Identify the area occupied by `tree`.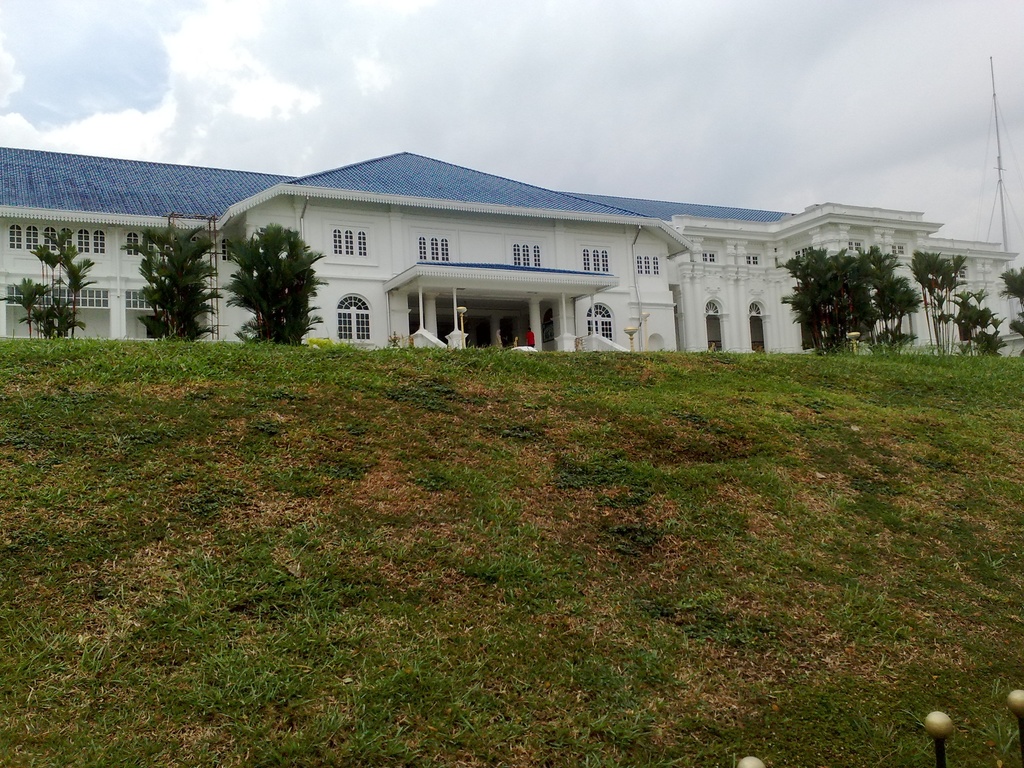
Area: rect(118, 212, 225, 352).
